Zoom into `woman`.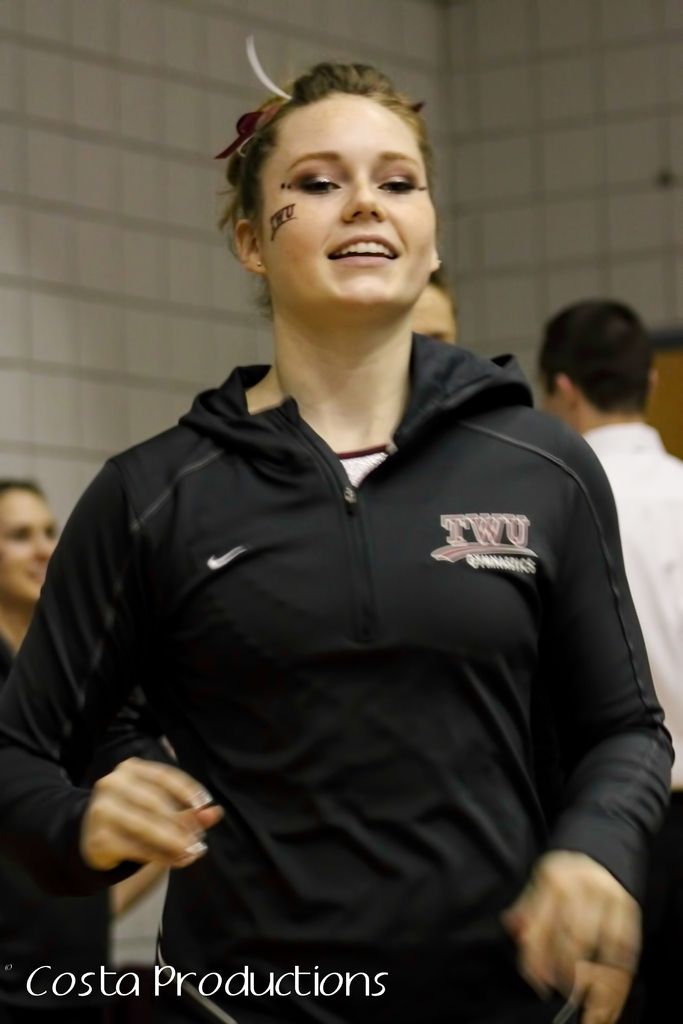
Zoom target: 32/60/636/999.
